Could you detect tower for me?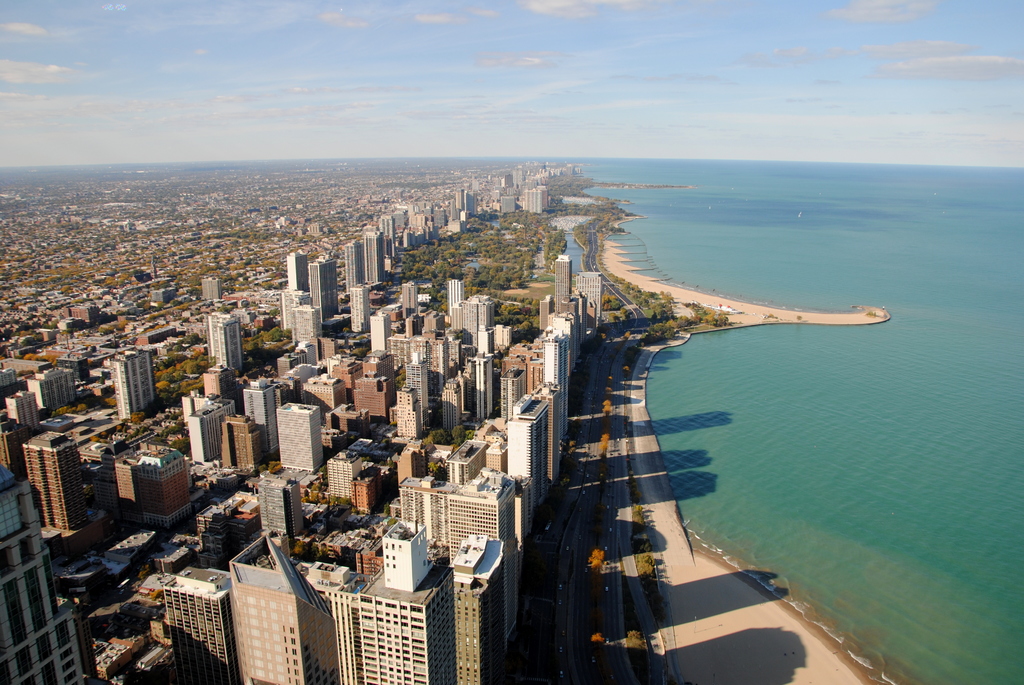
Detection result: [442, 277, 468, 317].
